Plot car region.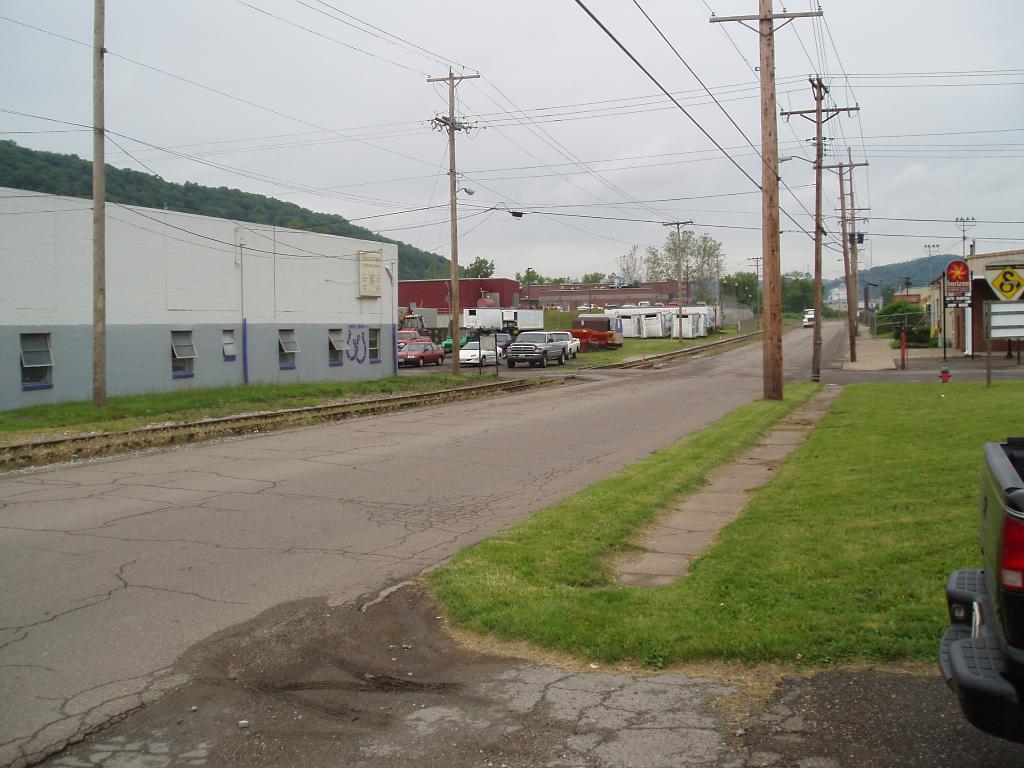
Plotted at 437, 332, 472, 352.
